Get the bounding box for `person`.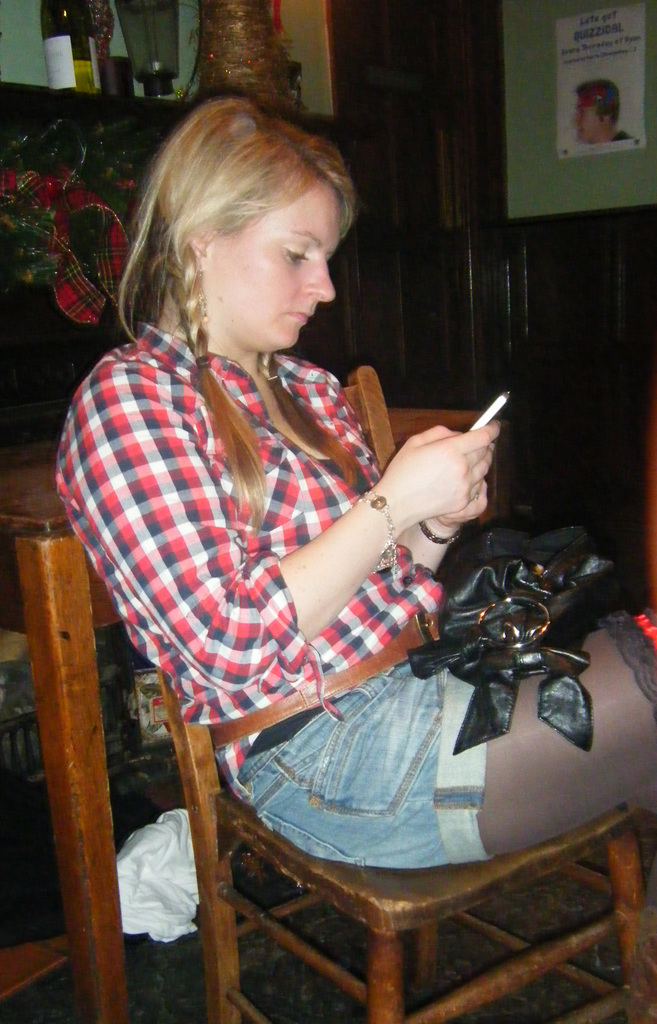
pyautogui.locateOnScreen(571, 83, 636, 144).
